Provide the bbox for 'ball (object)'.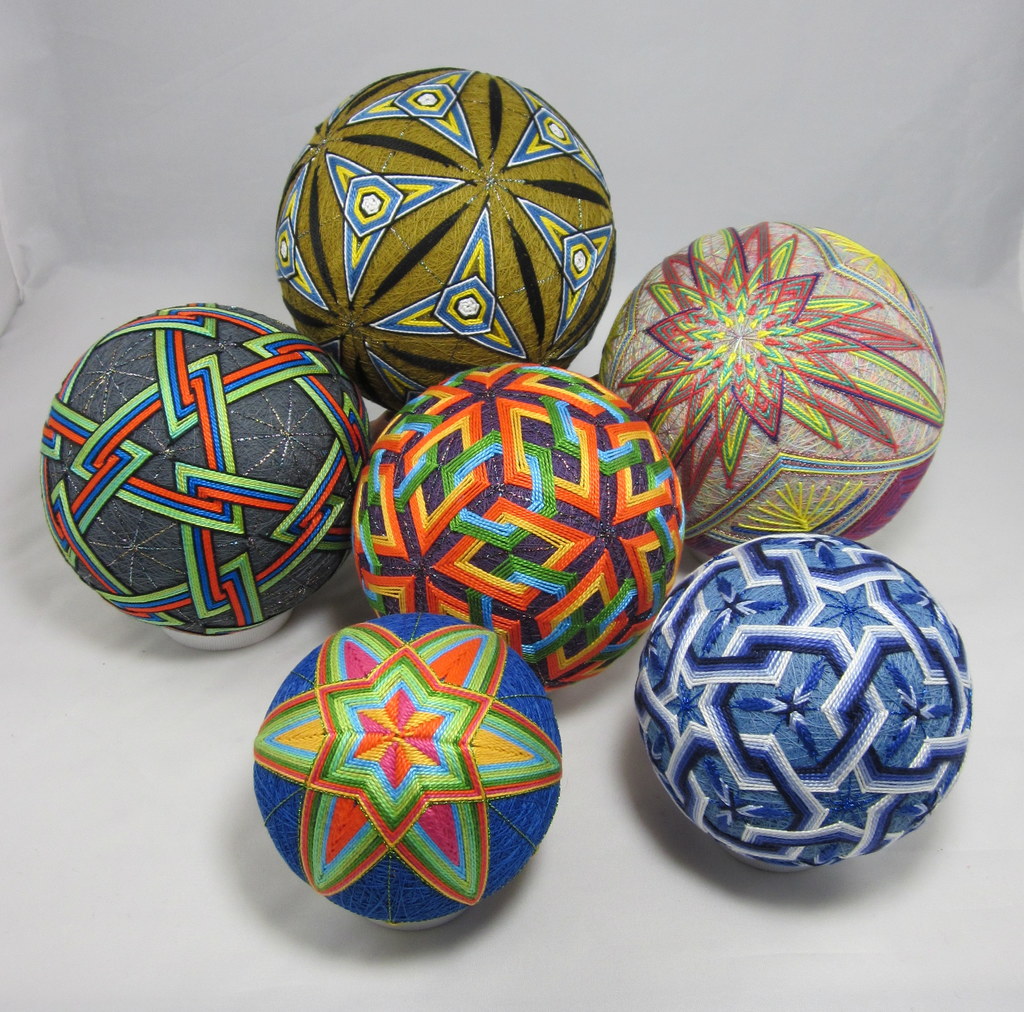
left=251, top=611, right=566, bottom=924.
